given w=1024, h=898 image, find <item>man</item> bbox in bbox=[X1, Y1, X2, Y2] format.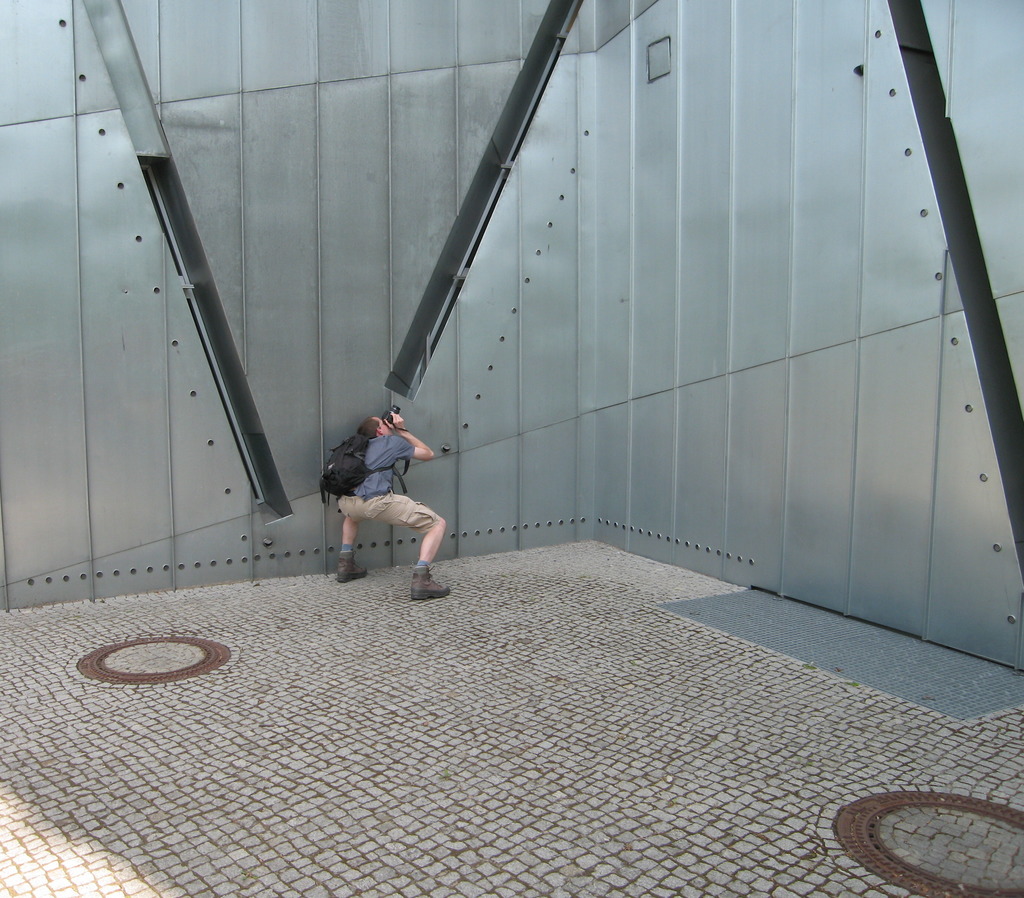
bbox=[322, 415, 470, 587].
